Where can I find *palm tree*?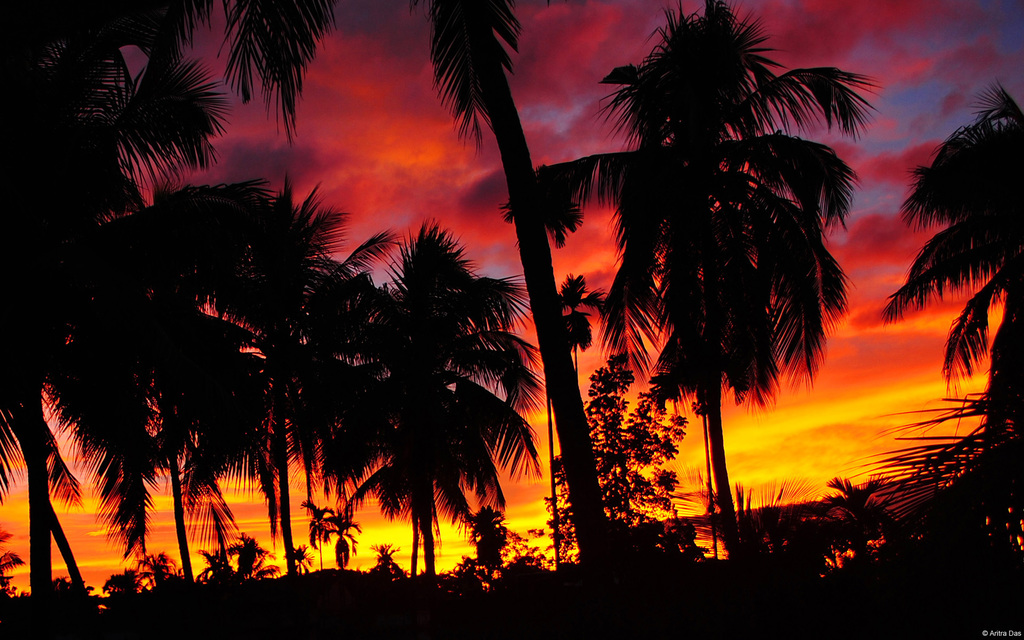
You can find it at BBox(496, 0, 886, 575).
